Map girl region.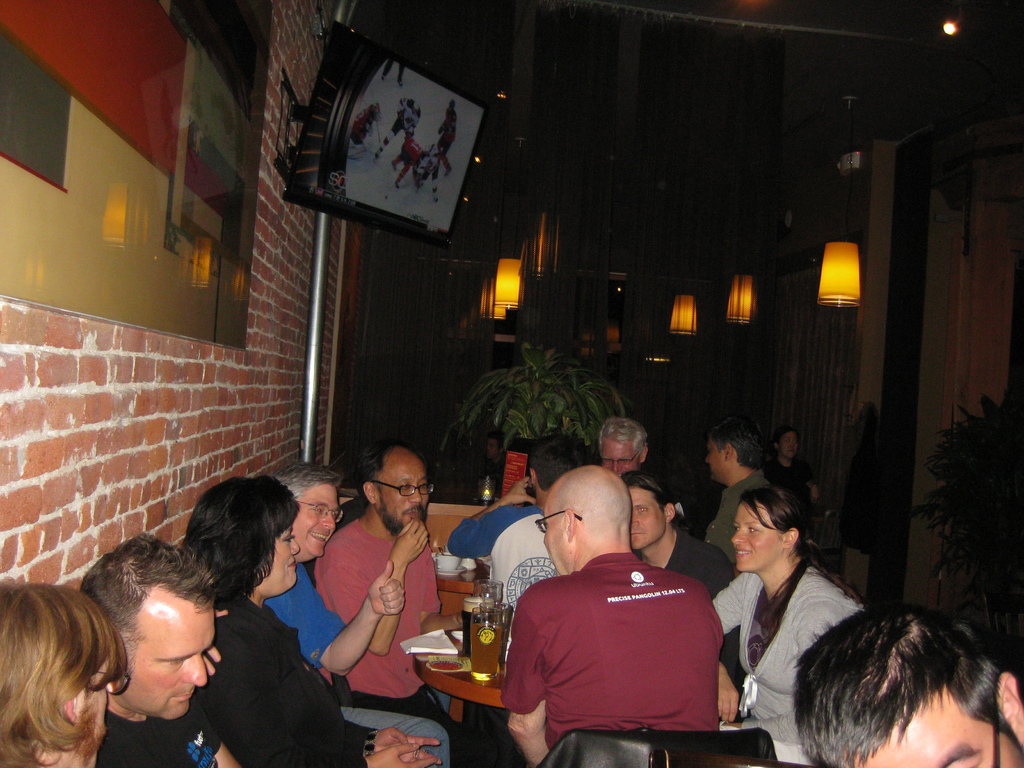
Mapped to 705 486 869 767.
